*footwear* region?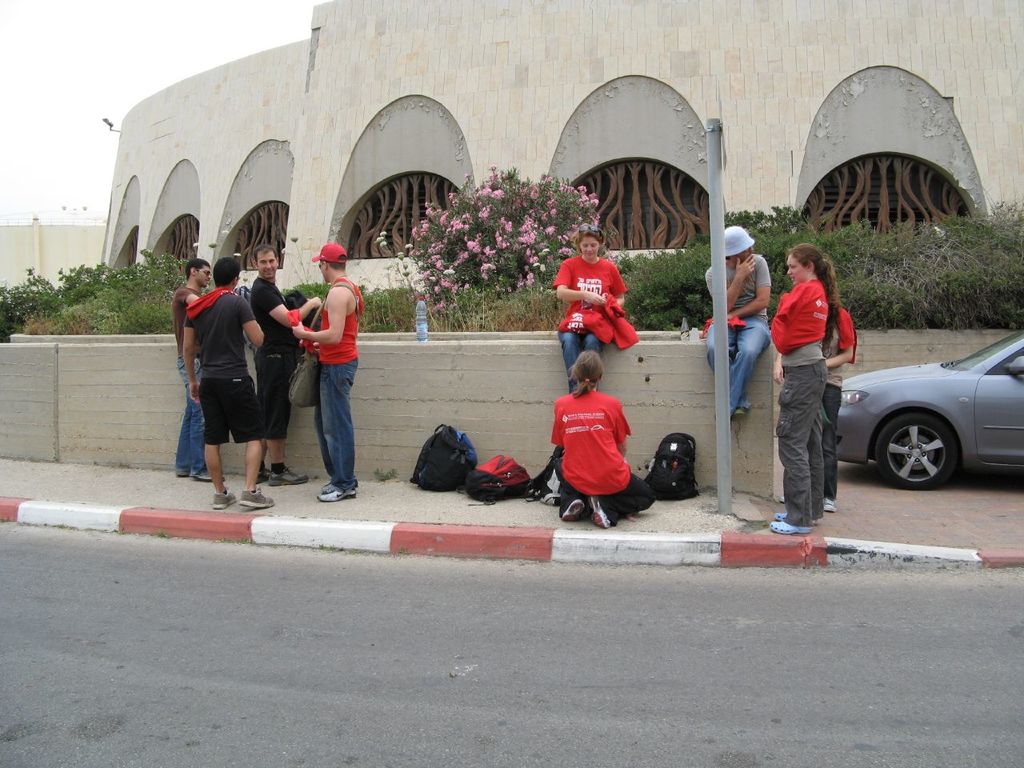
[x1=767, y1=522, x2=806, y2=535]
